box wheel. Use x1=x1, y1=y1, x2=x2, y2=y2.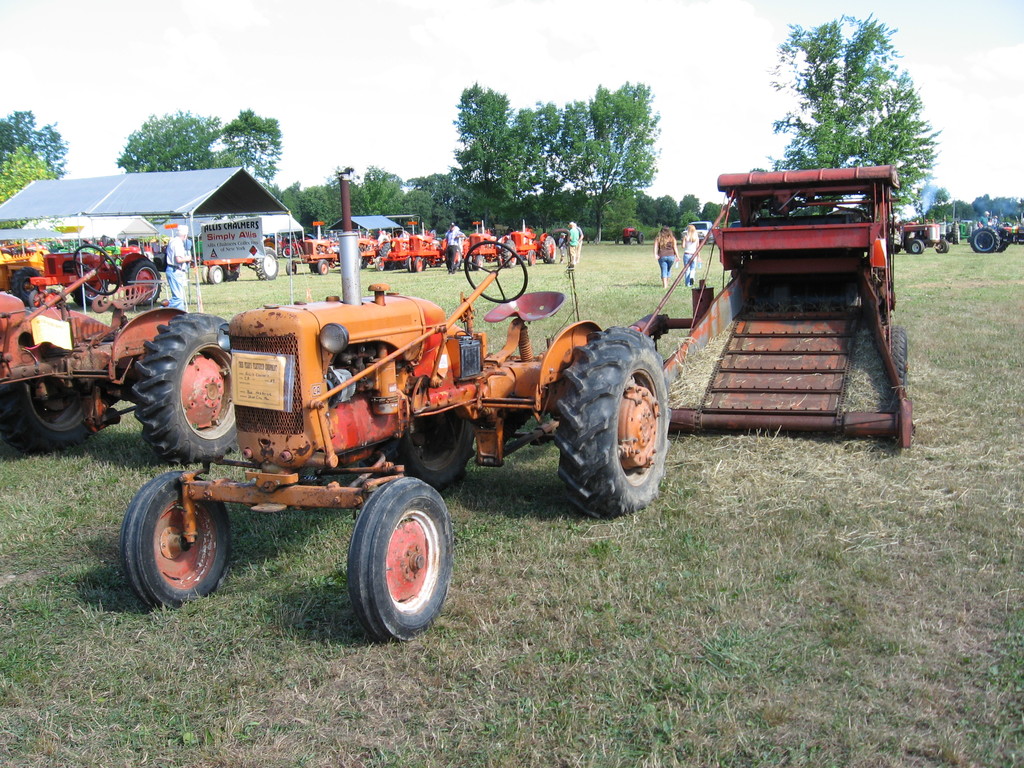
x1=282, y1=246, x2=291, y2=257.
